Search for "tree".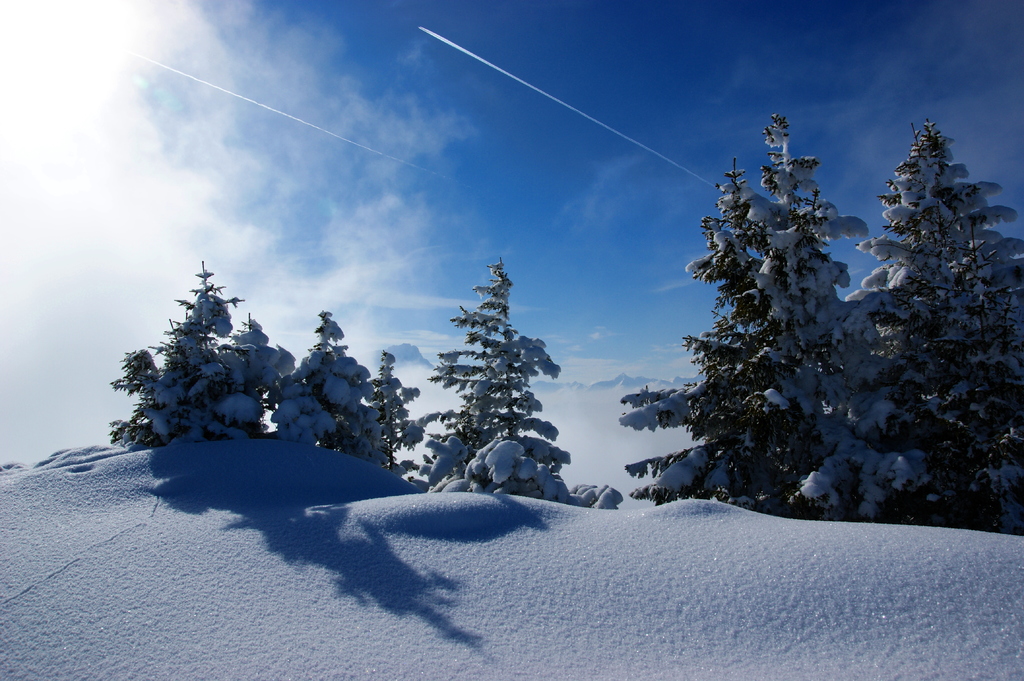
Found at bbox(621, 104, 860, 509).
